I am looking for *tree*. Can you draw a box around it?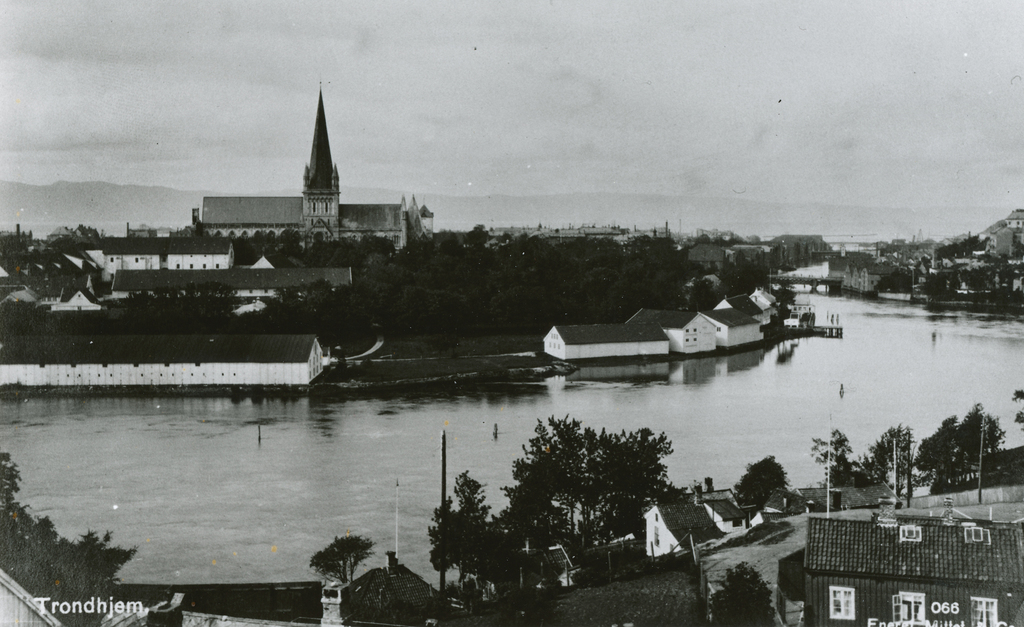
Sure, the bounding box is pyautogui.locateOnScreen(1007, 381, 1023, 434).
